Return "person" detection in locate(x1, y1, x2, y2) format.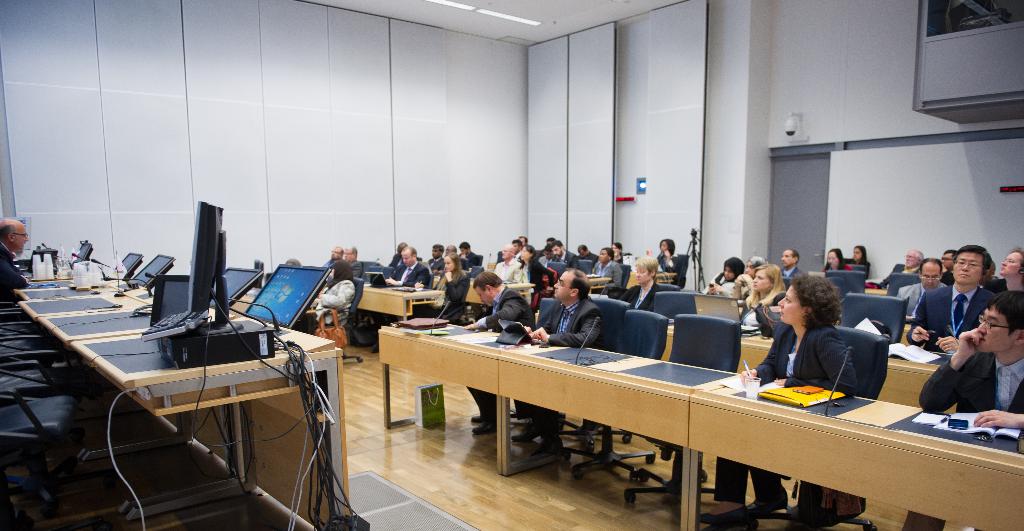
locate(340, 249, 363, 284).
